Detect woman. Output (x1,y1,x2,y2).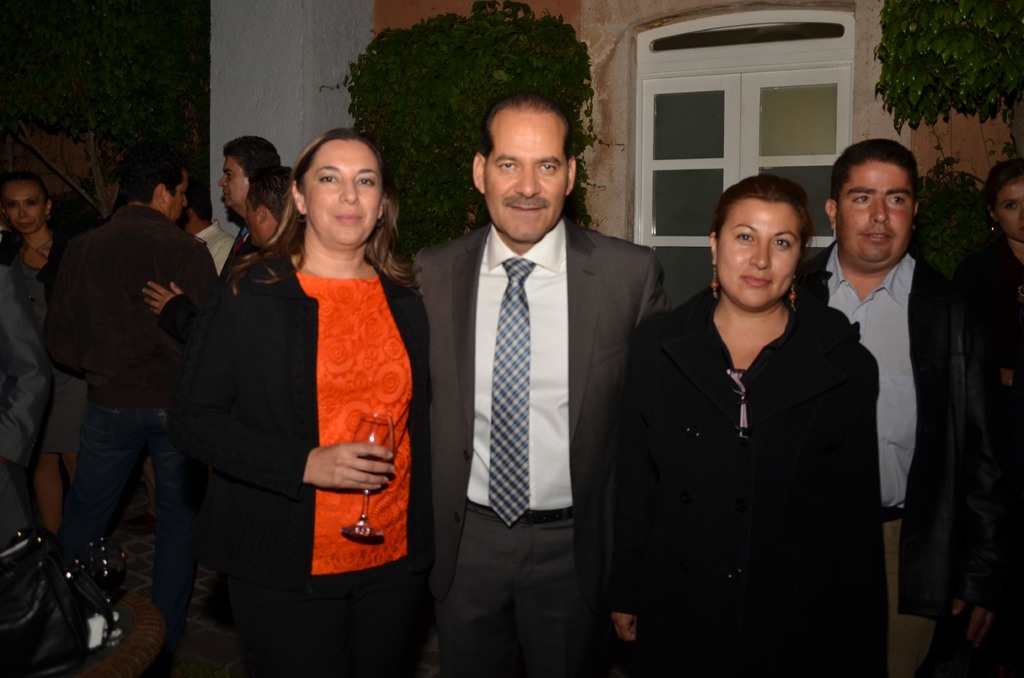
(611,172,877,677).
